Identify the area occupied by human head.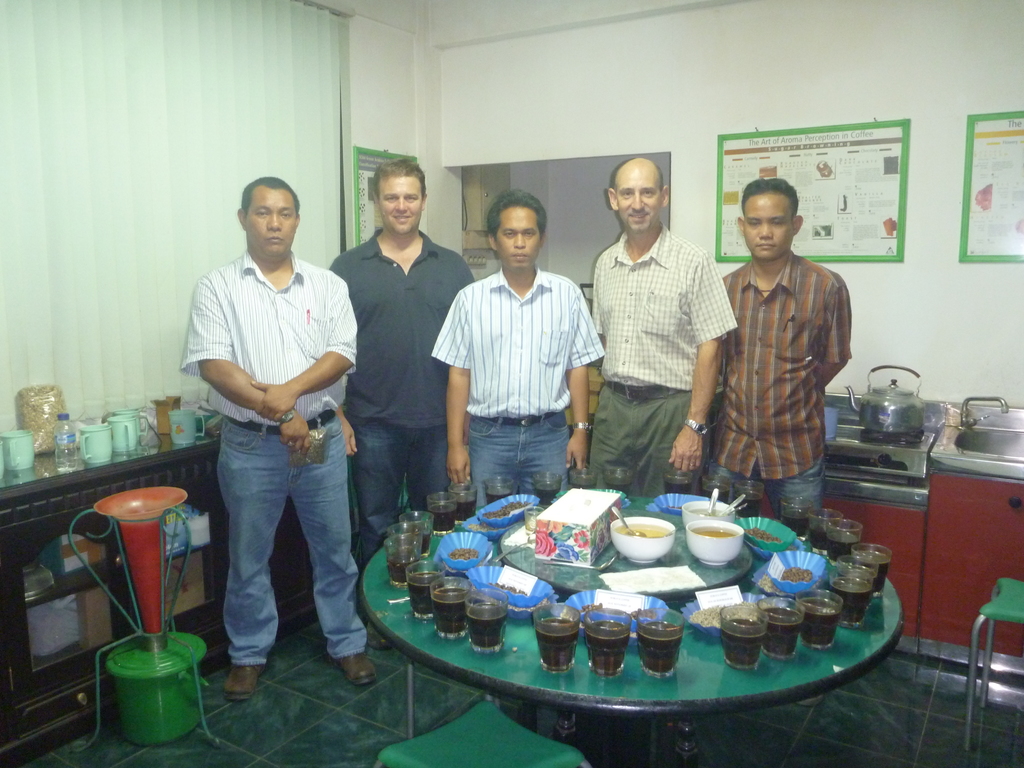
Area: [x1=222, y1=173, x2=305, y2=263].
